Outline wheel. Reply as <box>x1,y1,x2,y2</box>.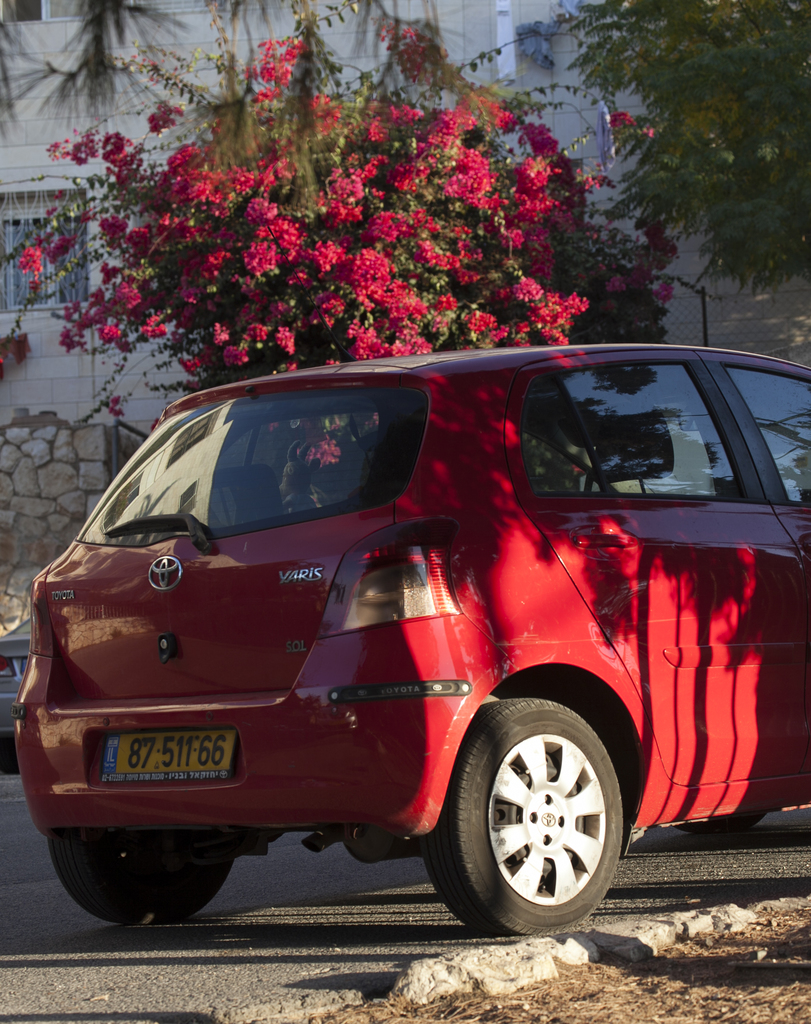
<box>42,835,238,924</box>.
